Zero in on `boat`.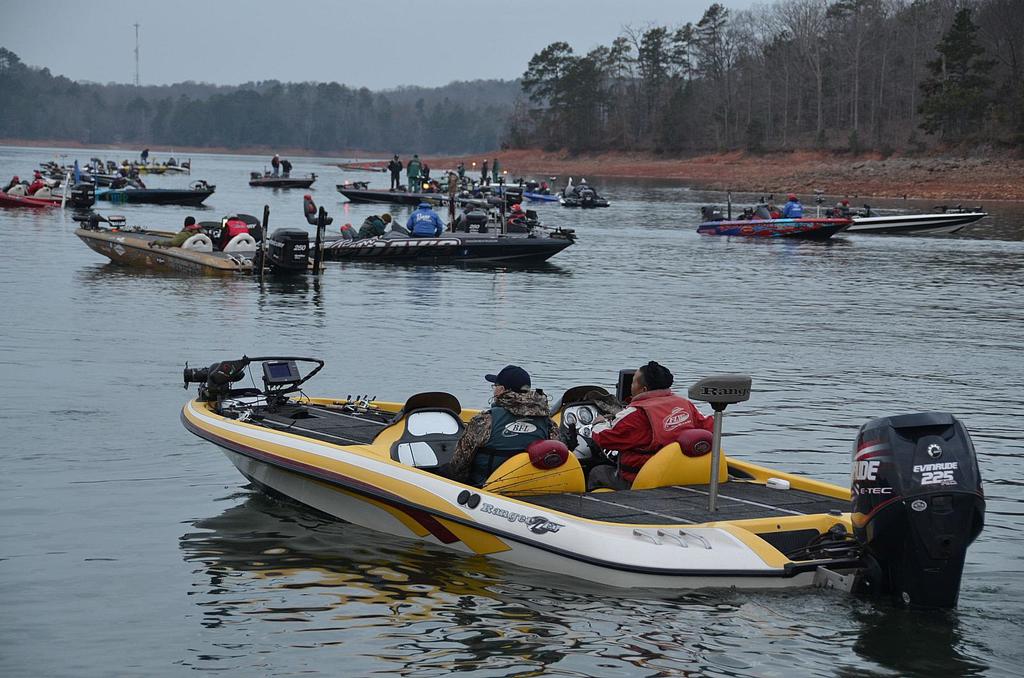
Zeroed in: 555:183:609:203.
